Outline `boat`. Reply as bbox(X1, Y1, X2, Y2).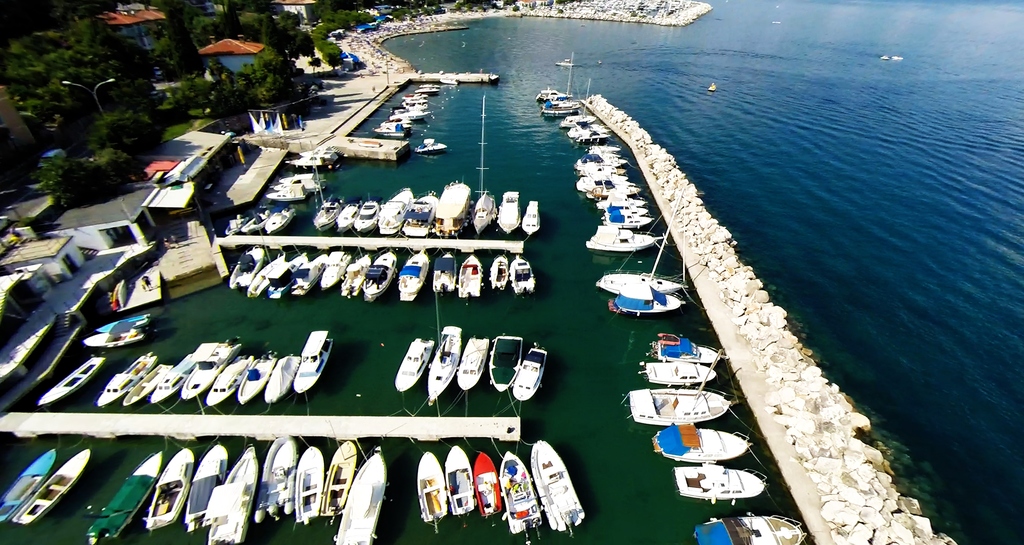
bbox(413, 331, 459, 399).
